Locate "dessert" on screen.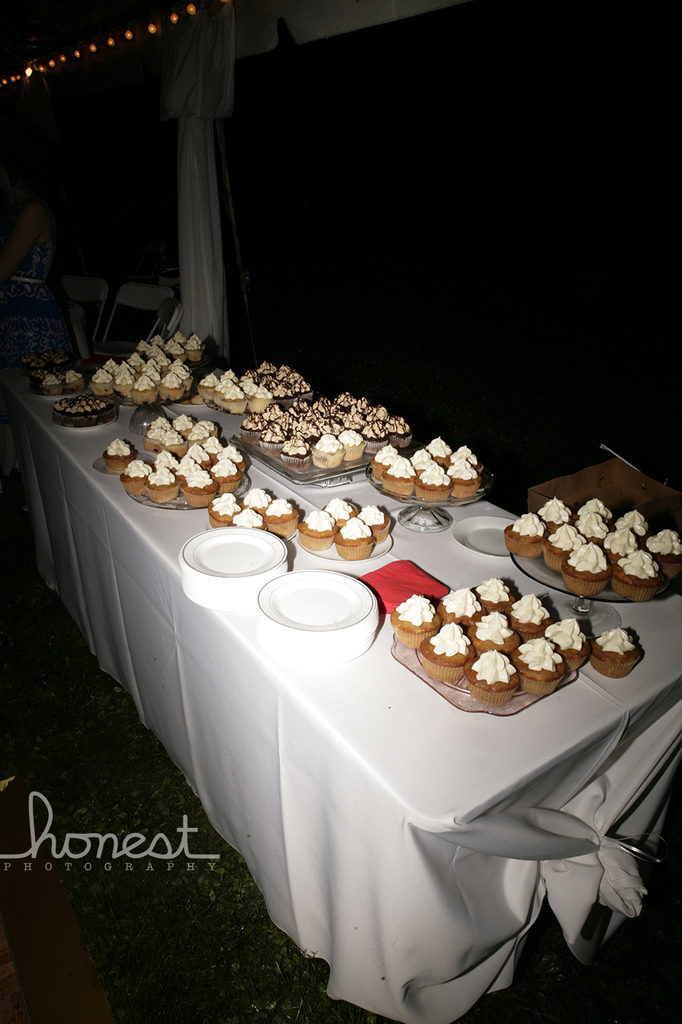
On screen at x1=596, y1=622, x2=630, y2=678.
